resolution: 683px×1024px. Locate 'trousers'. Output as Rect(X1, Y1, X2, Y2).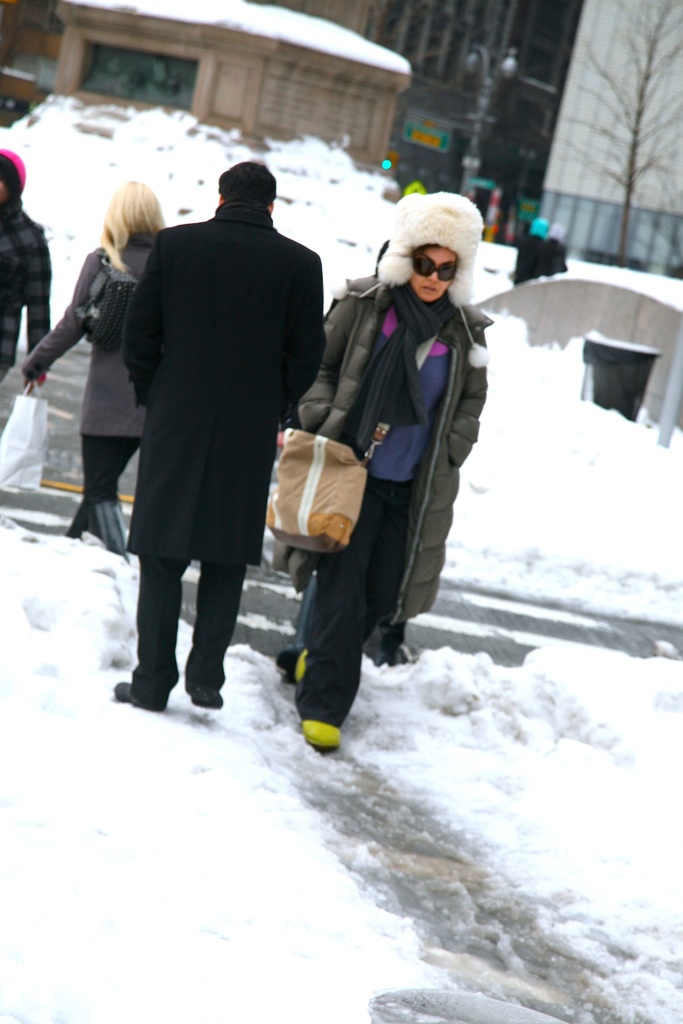
Rect(291, 467, 413, 726).
